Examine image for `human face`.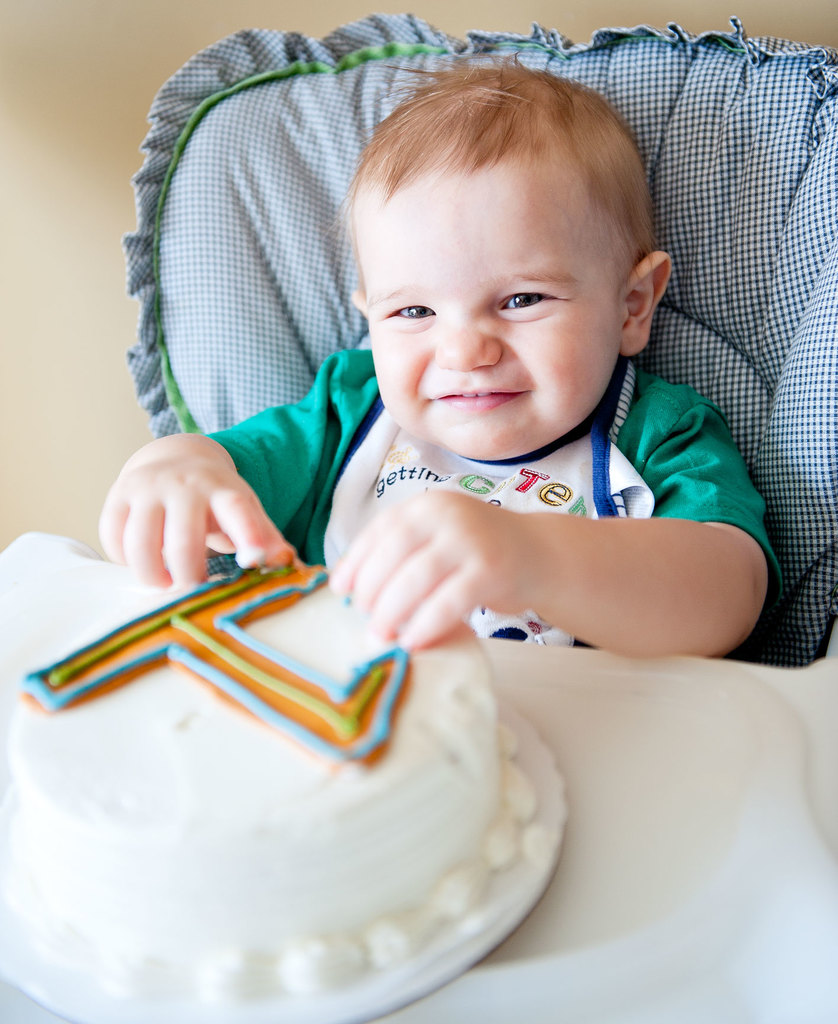
Examination result: rect(359, 148, 616, 458).
